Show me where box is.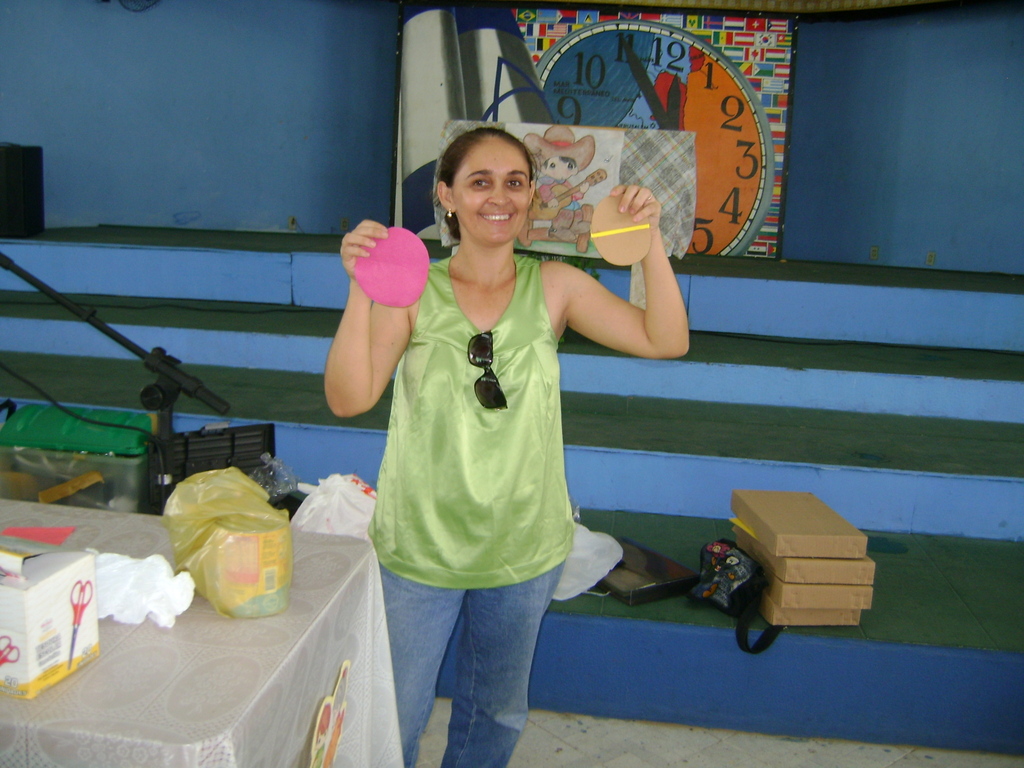
box is at [left=723, top=501, right=876, bottom=636].
